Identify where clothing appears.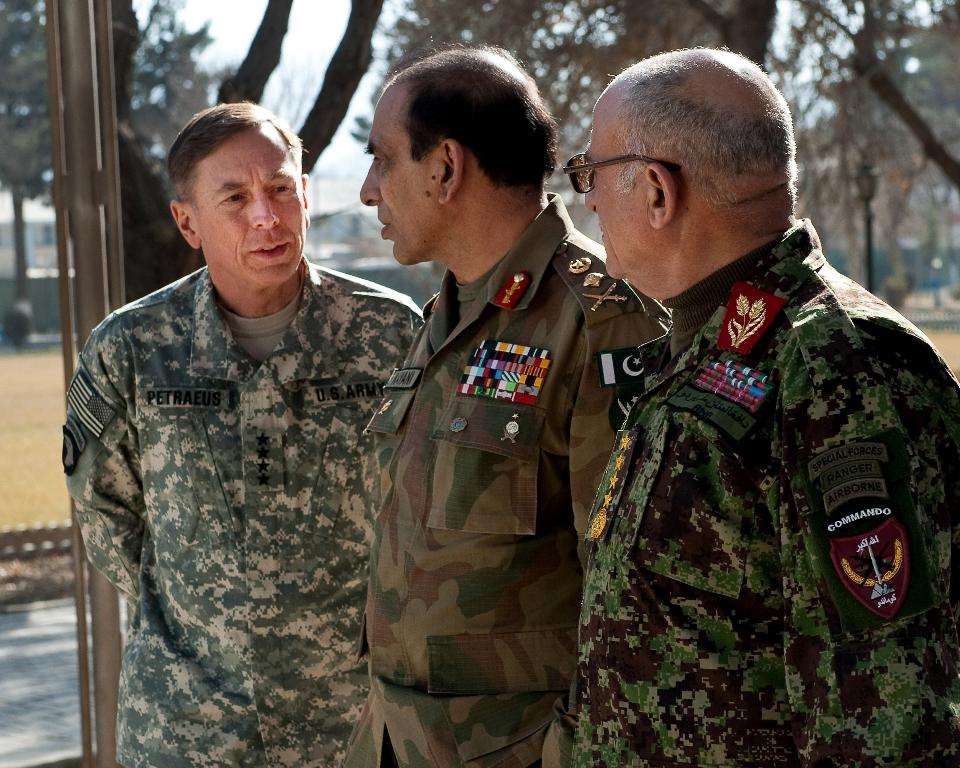
Appears at <bbox>556, 159, 934, 744</bbox>.
